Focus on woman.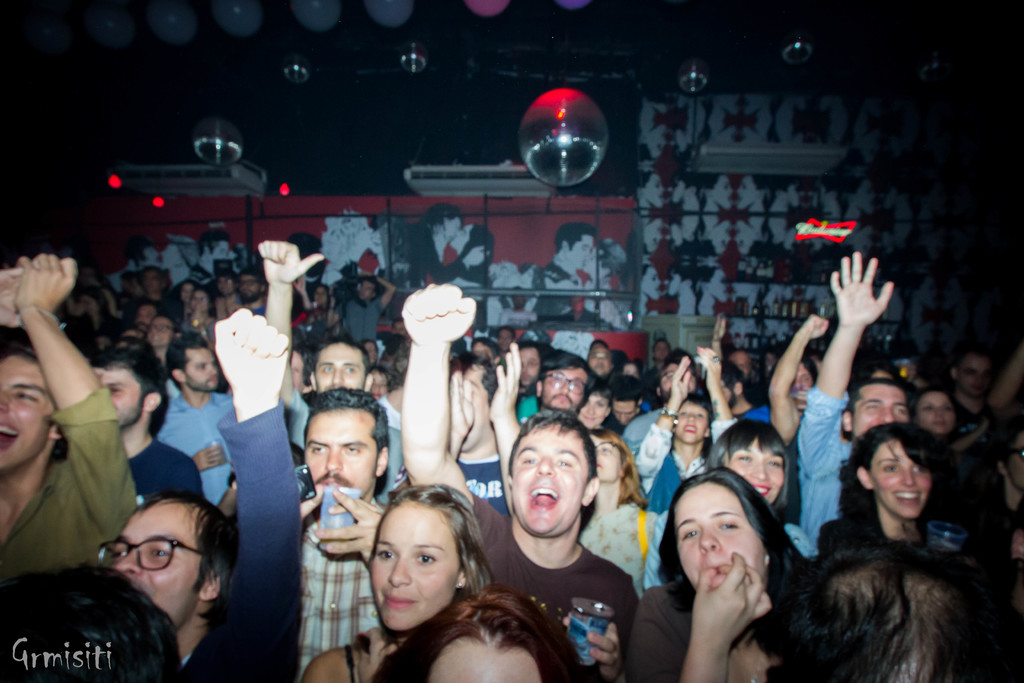
Focused at <bbox>577, 427, 650, 596</bbox>.
